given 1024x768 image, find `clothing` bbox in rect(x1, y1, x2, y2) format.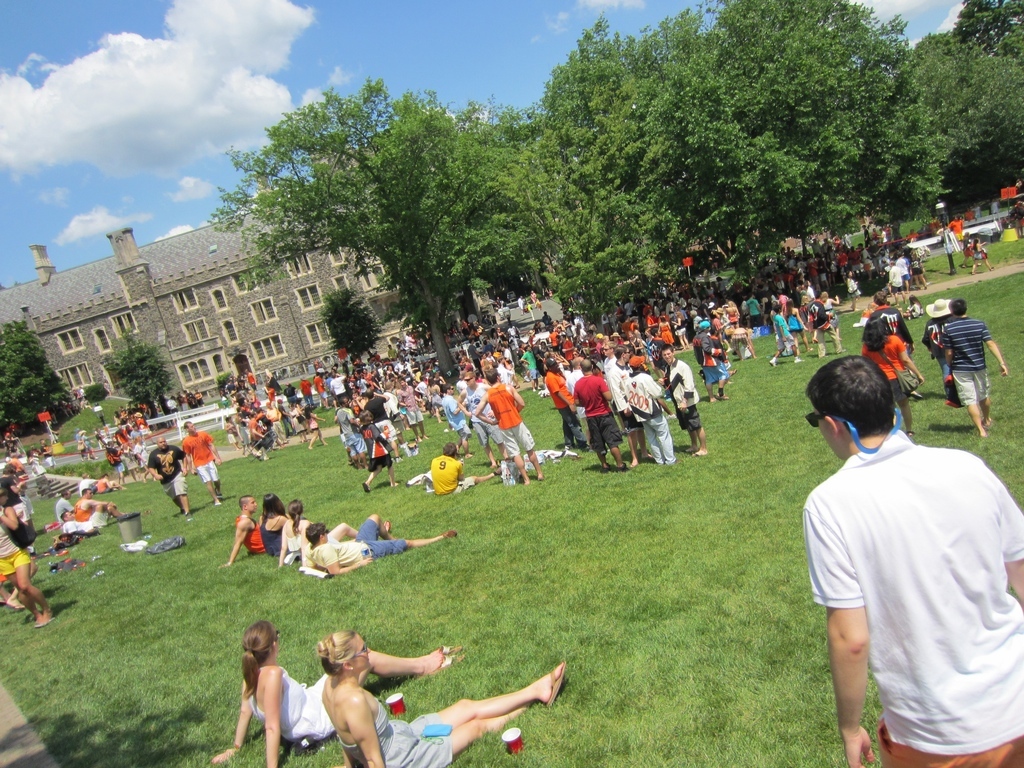
rect(666, 360, 713, 440).
